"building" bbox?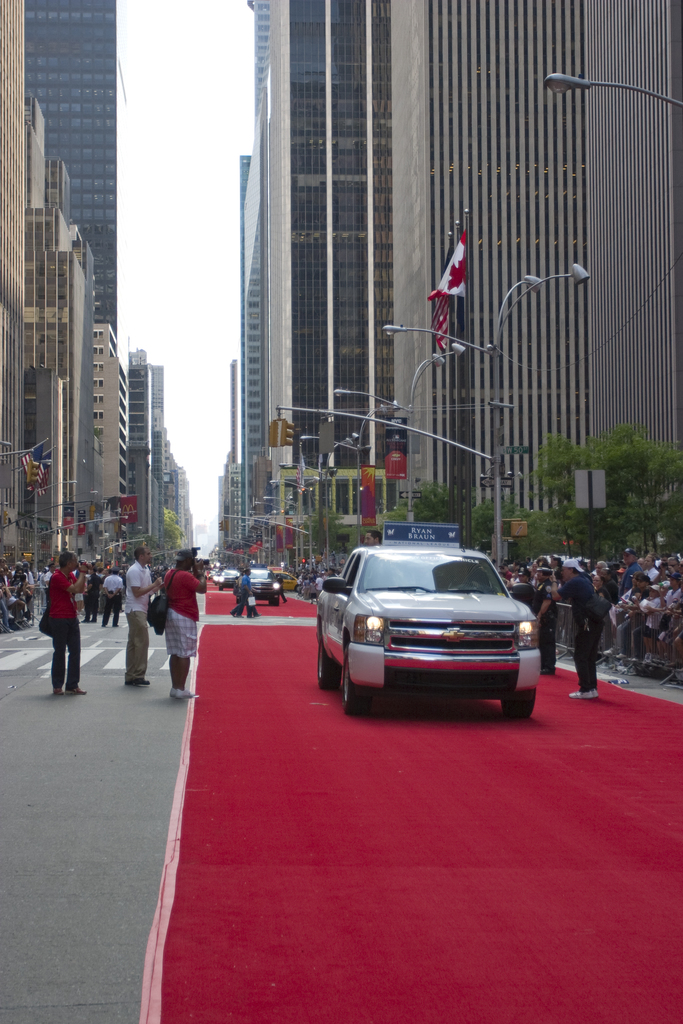
select_region(239, 0, 682, 557)
